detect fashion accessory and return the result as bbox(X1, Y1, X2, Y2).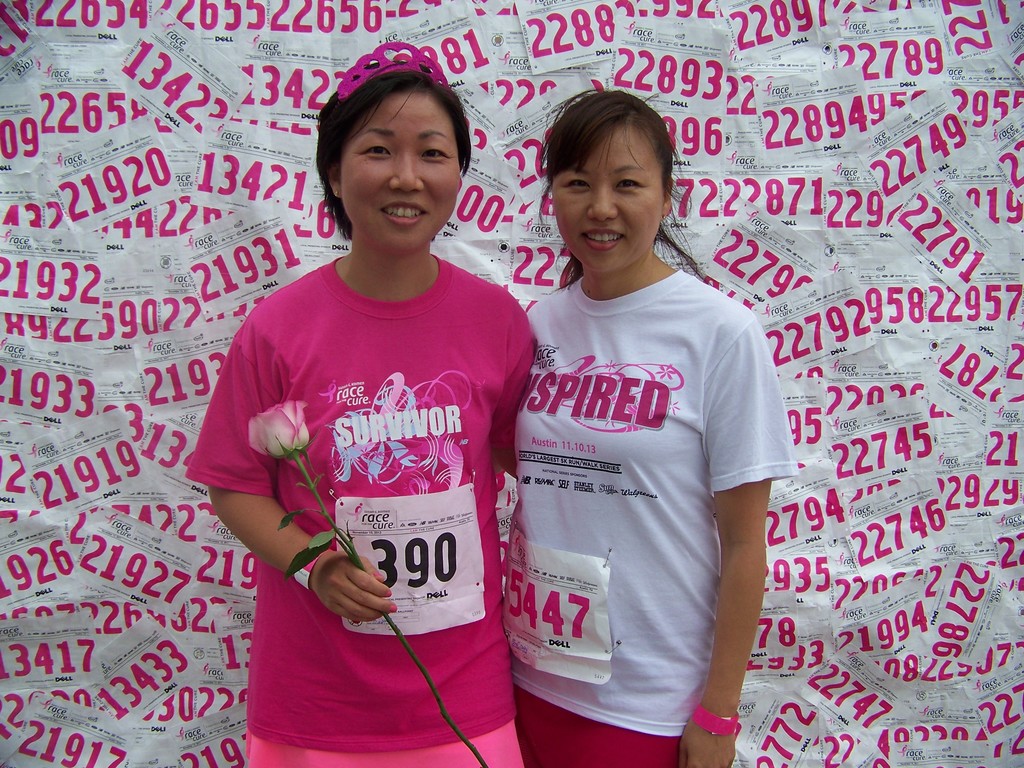
bbox(372, 570, 383, 579).
